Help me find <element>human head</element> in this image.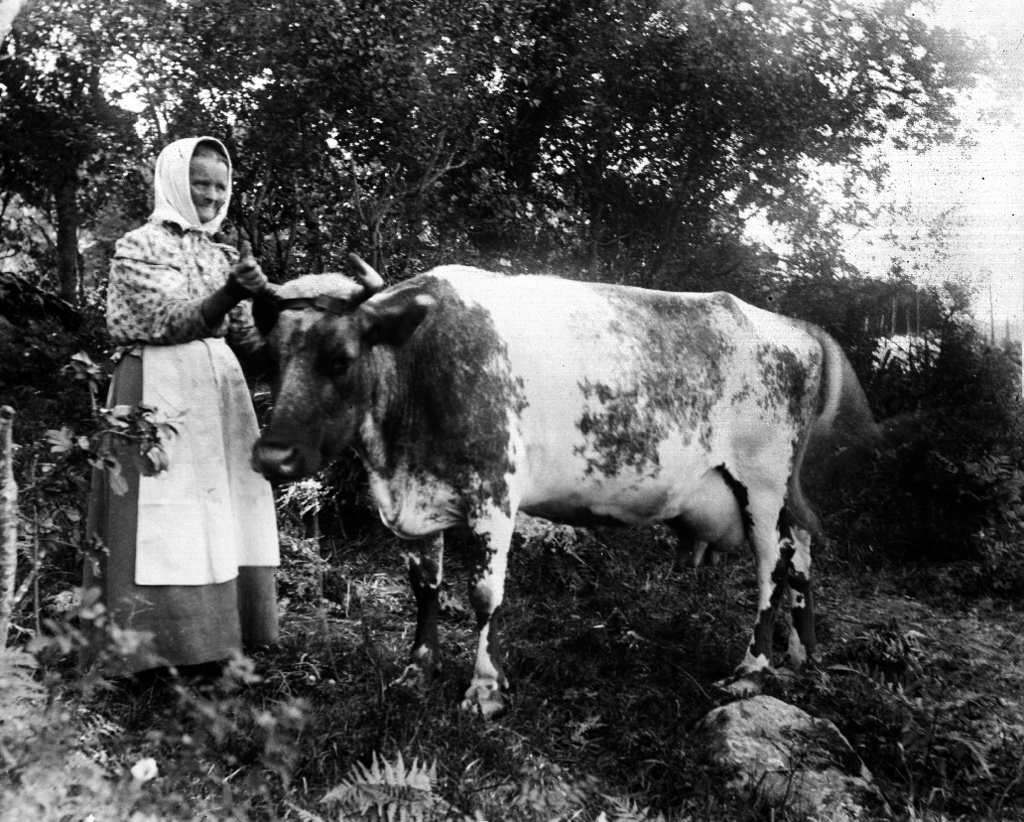
Found it: {"x1": 130, "y1": 117, "x2": 248, "y2": 246}.
